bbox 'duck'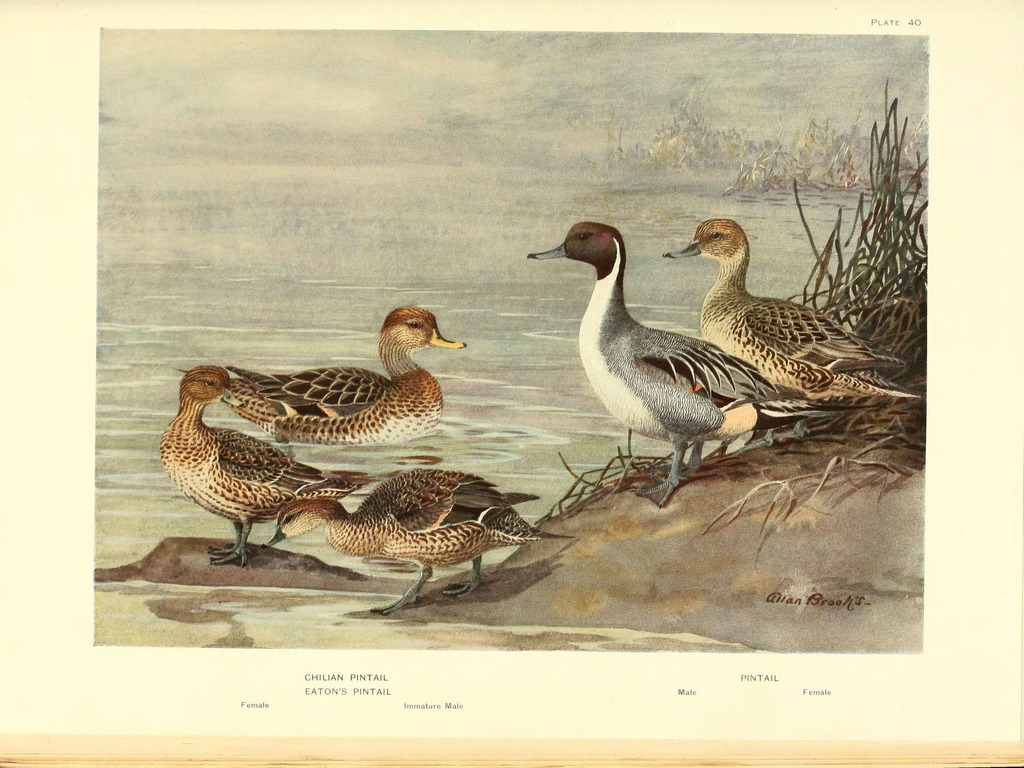
locate(215, 303, 470, 467)
